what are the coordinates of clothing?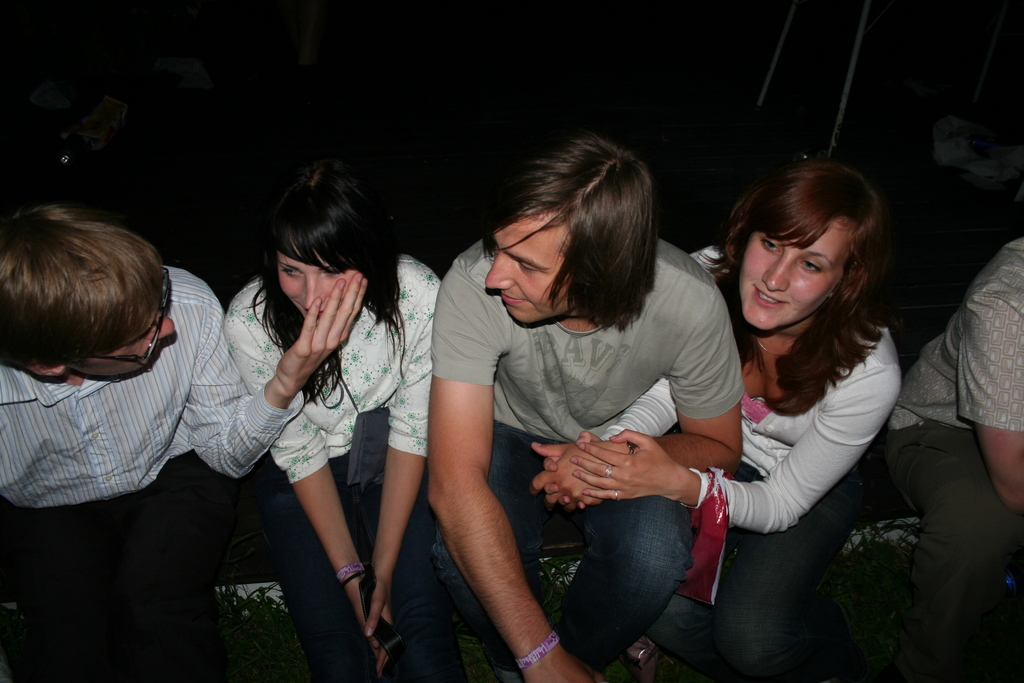
bbox(441, 218, 746, 645).
